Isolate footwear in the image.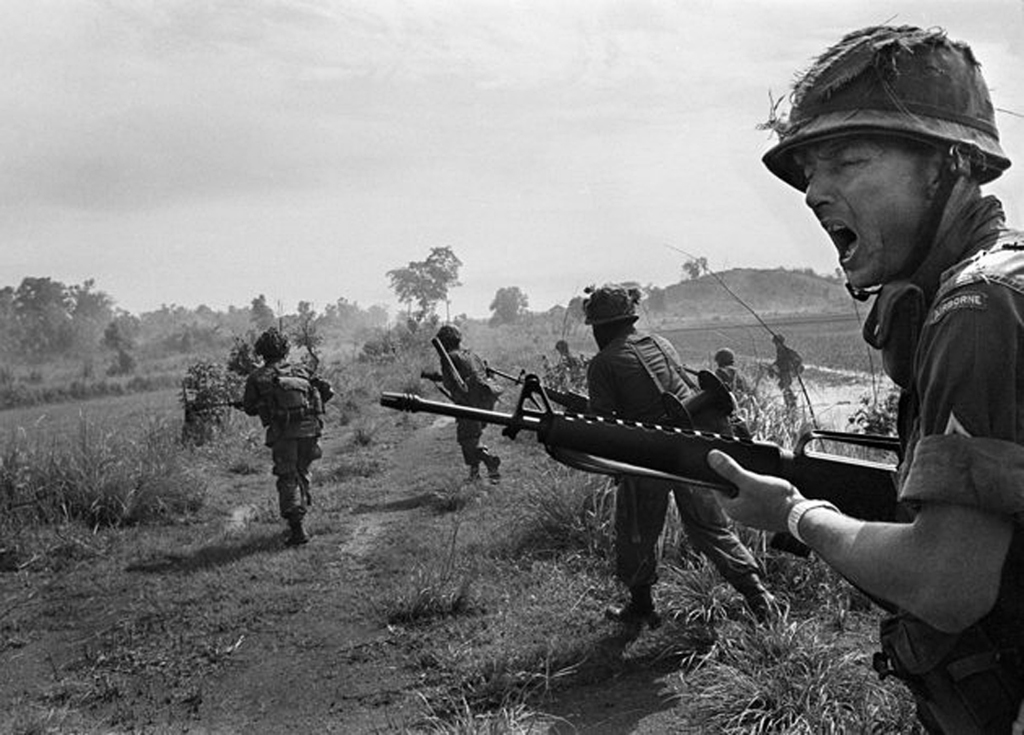
Isolated region: Rect(603, 584, 656, 625).
